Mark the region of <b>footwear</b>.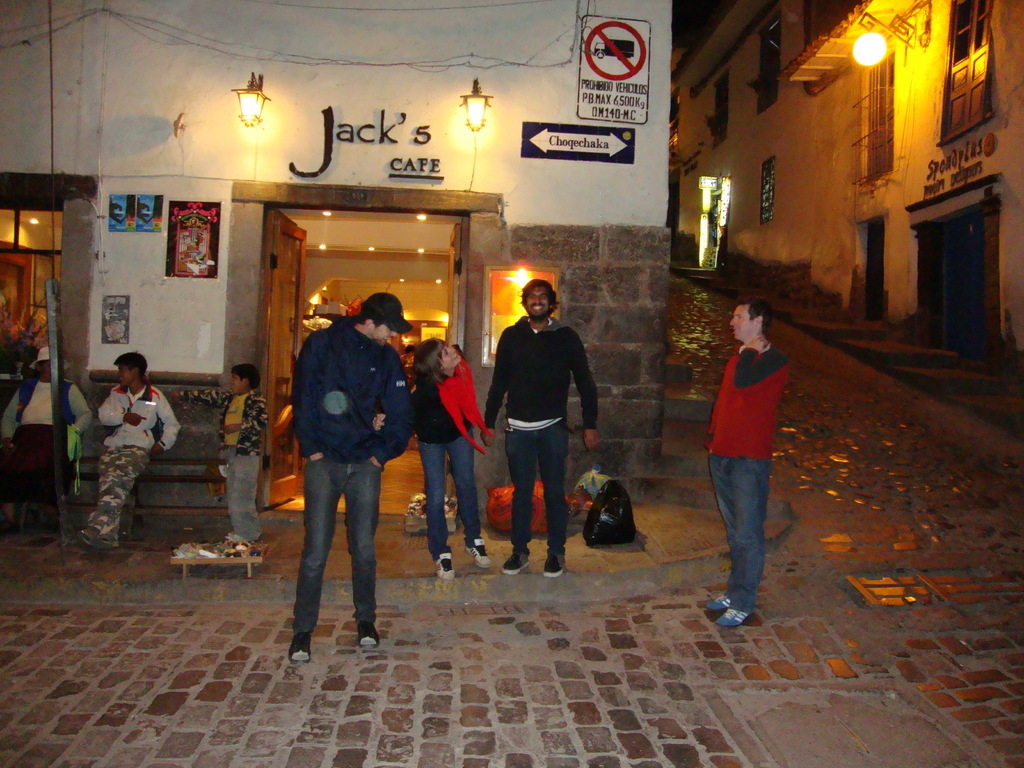
Region: rect(717, 605, 750, 624).
